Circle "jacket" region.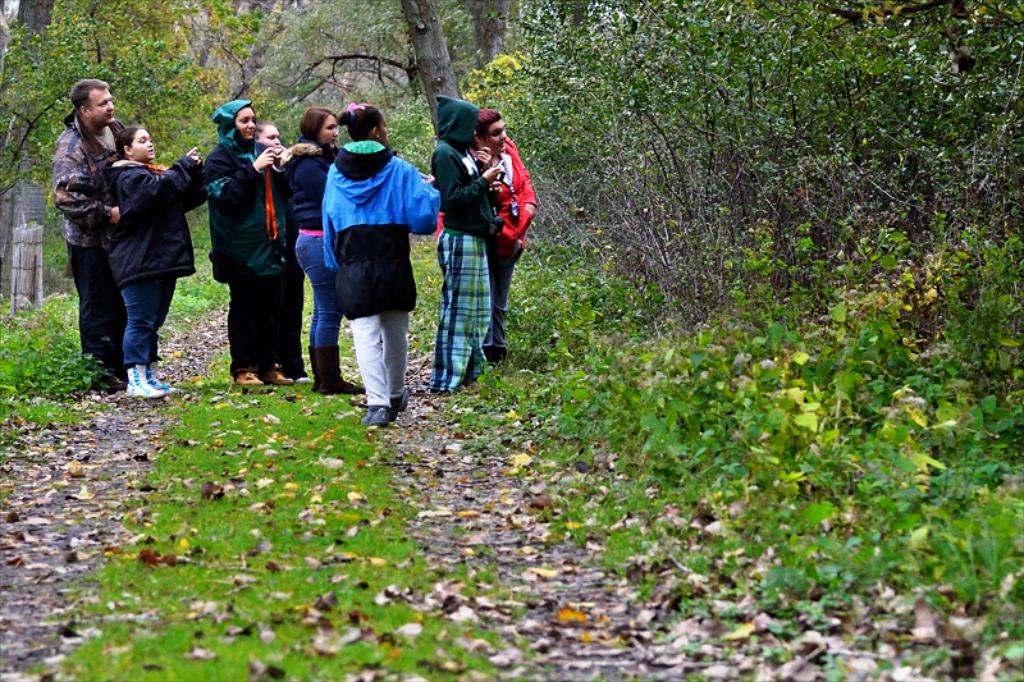
Region: [320, 141, 440, 313].
